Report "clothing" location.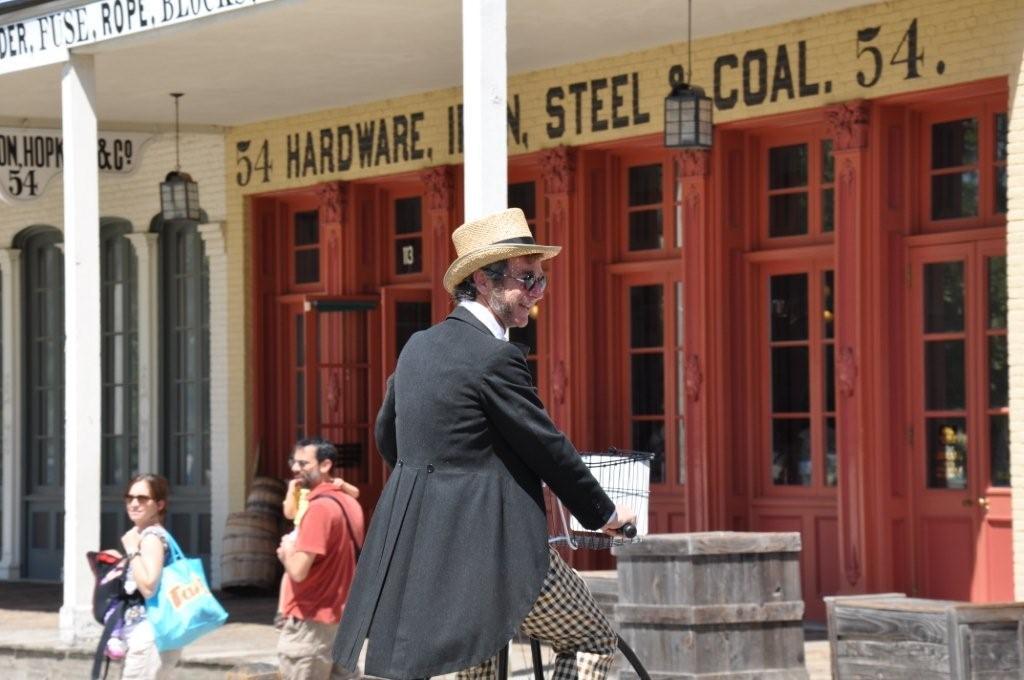
Report: [x1=283, y1=613, x2=340, y2=679].
